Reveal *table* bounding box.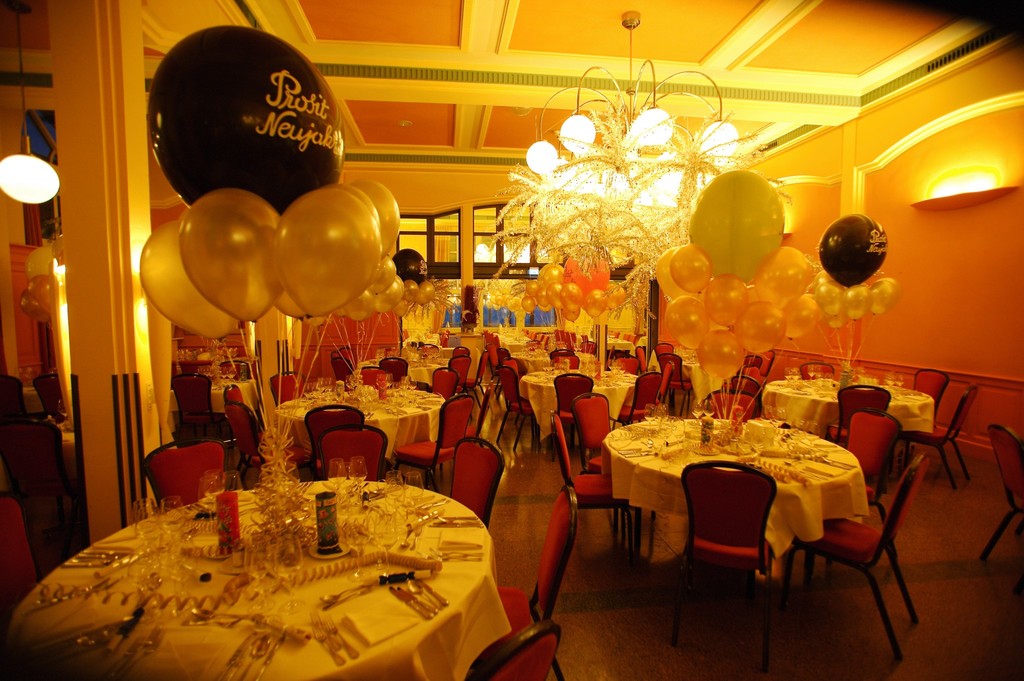
Revealed: bbox(360, 357, 451, 388).
